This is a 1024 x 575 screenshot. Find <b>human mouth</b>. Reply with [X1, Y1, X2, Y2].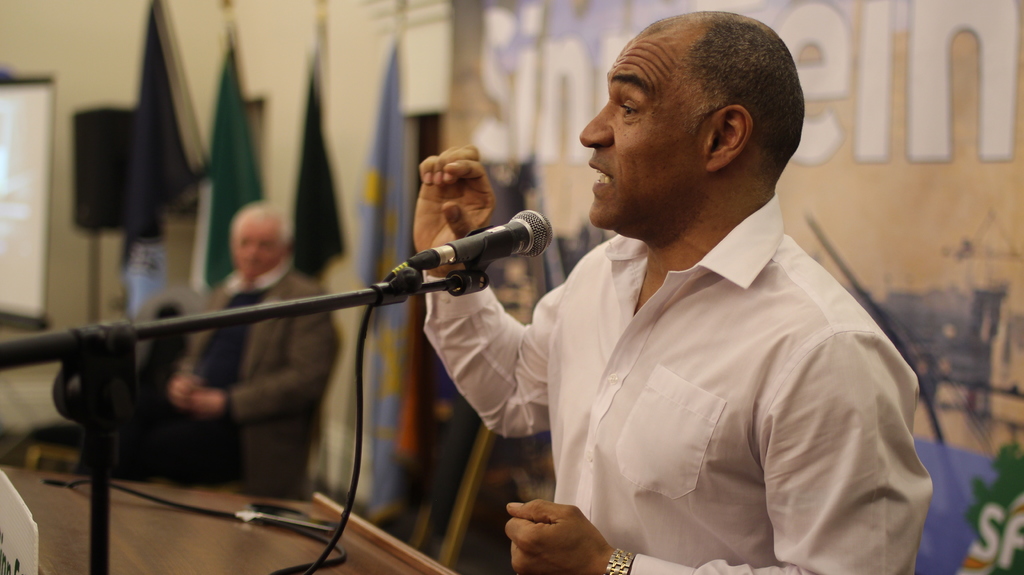
[588, 153, 612, 198].
